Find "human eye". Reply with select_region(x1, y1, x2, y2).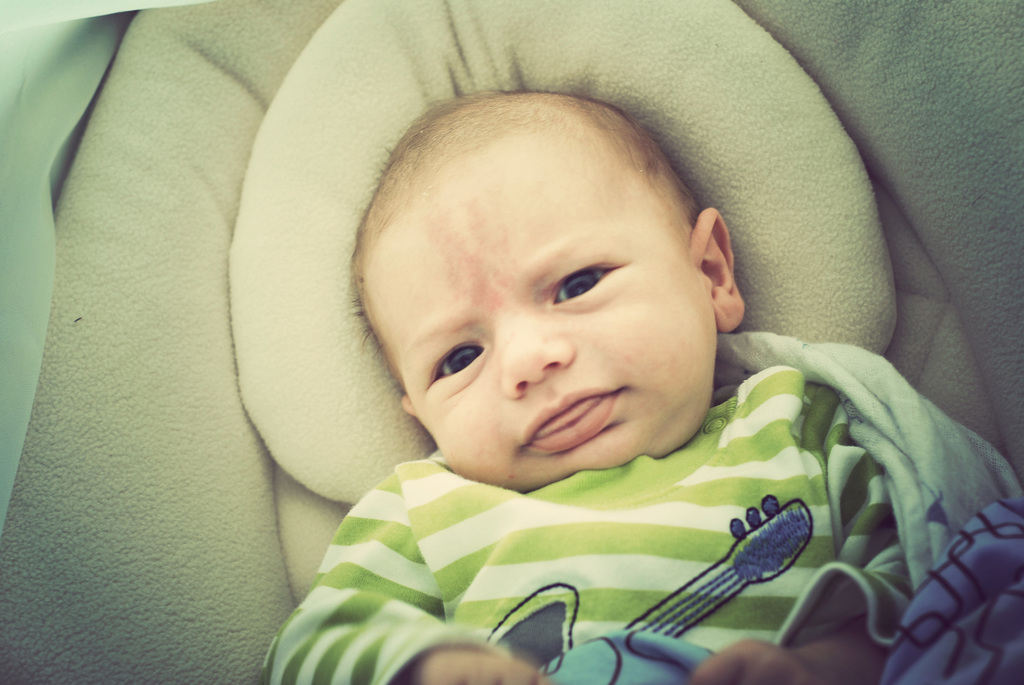
select_region(423, 340, 486, 387).
